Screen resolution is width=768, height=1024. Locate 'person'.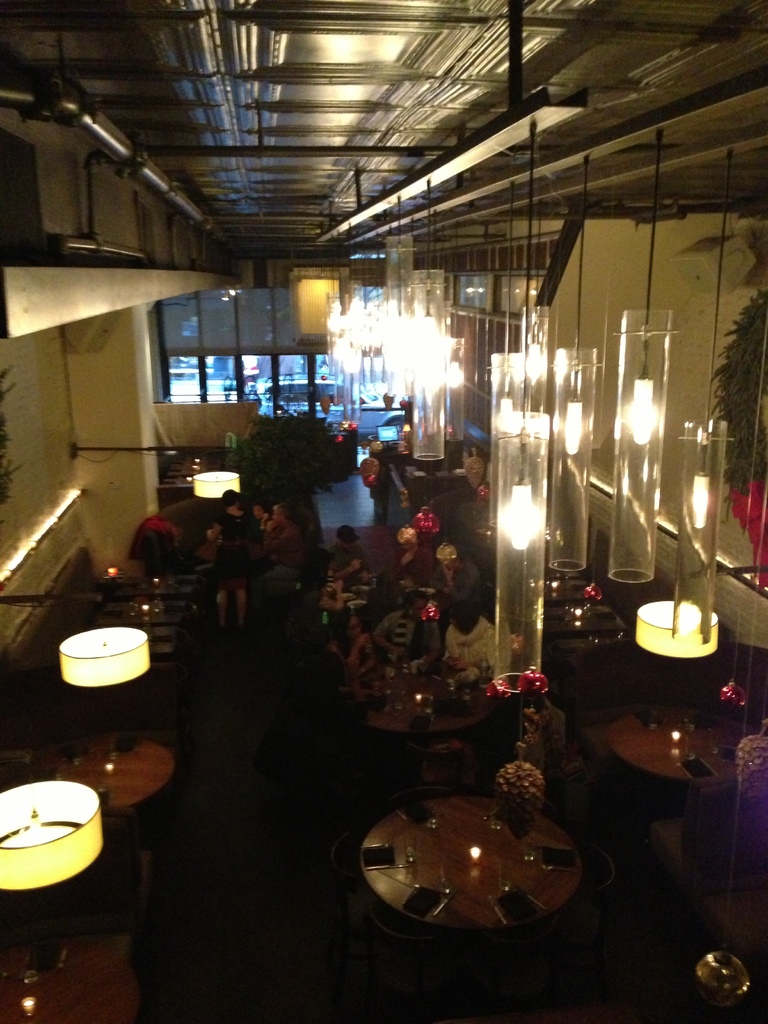
329, 520, 373, 581.
